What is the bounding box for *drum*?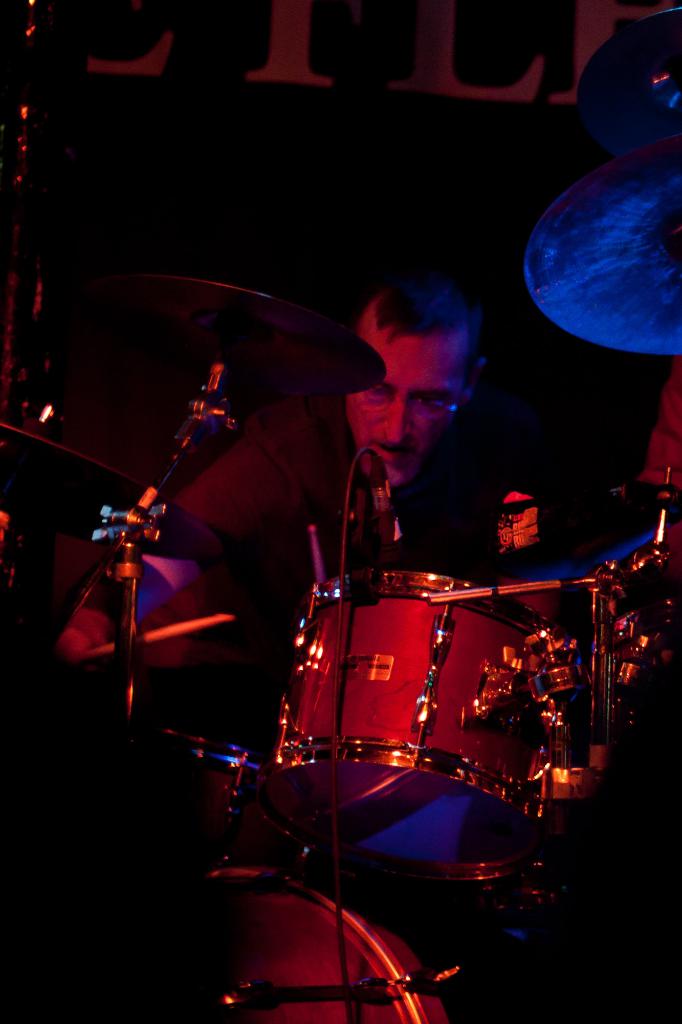
x1=264 y1=566 x2=587 y2=882.
